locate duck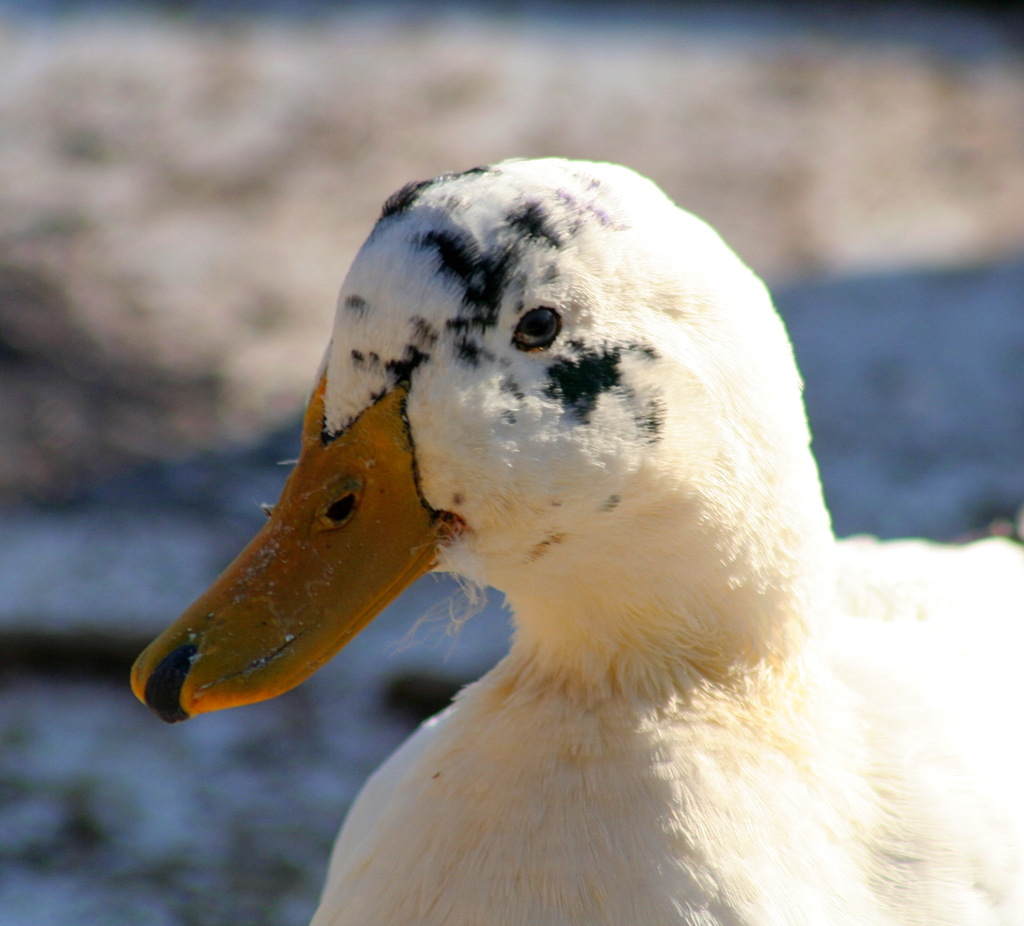
(x1=147, y1=172, x2=1020, y2=925)
